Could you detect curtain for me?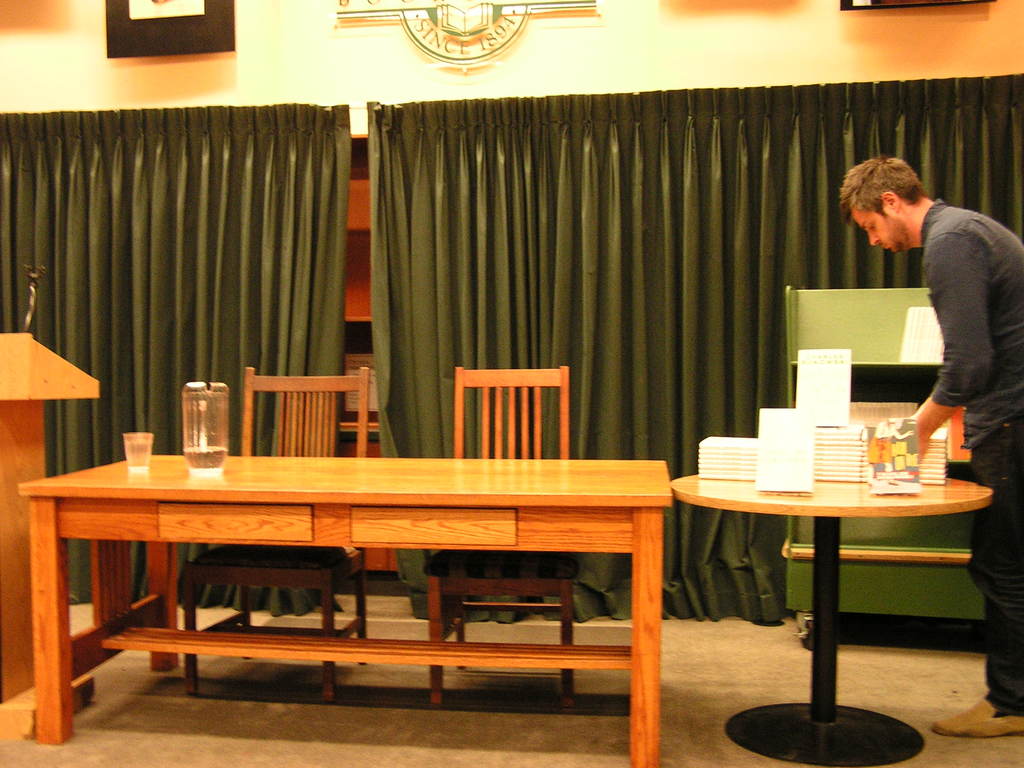
Detection result: (0, 102, 348, 612).
